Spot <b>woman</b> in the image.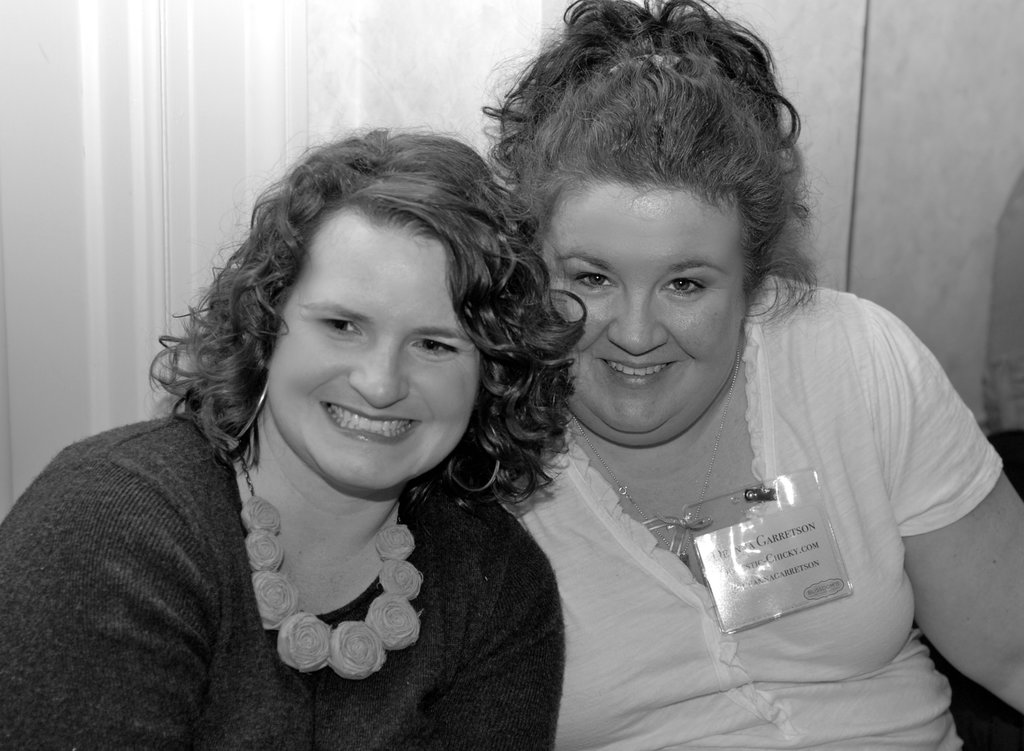
<b>woman</b> found at region(481, 0, 1023, 750).
